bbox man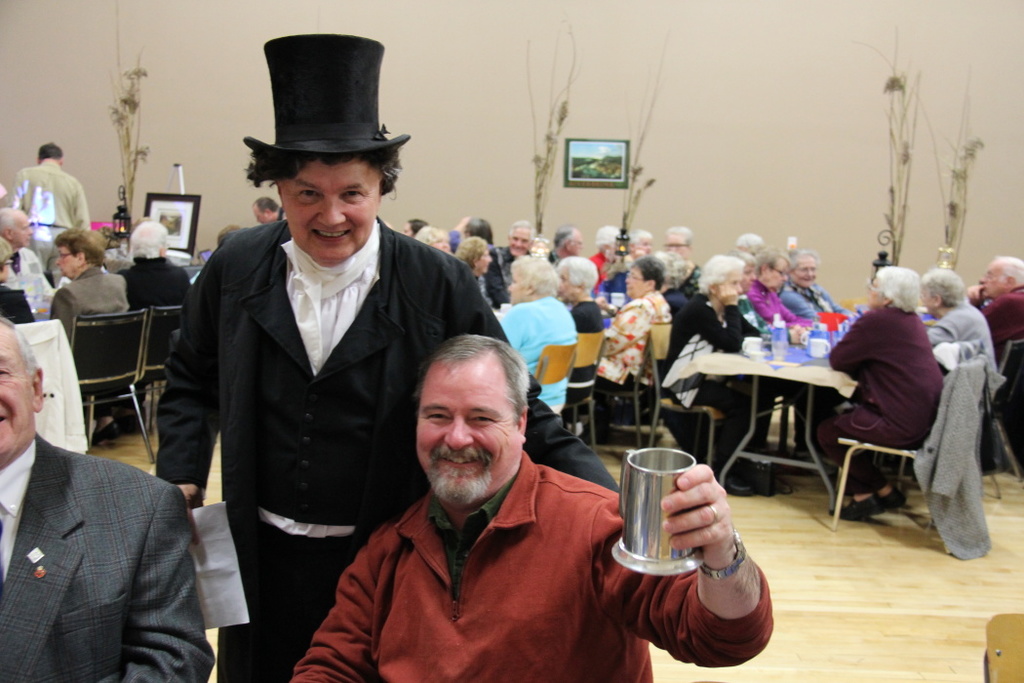
detection(290, 331, 775, 682)
